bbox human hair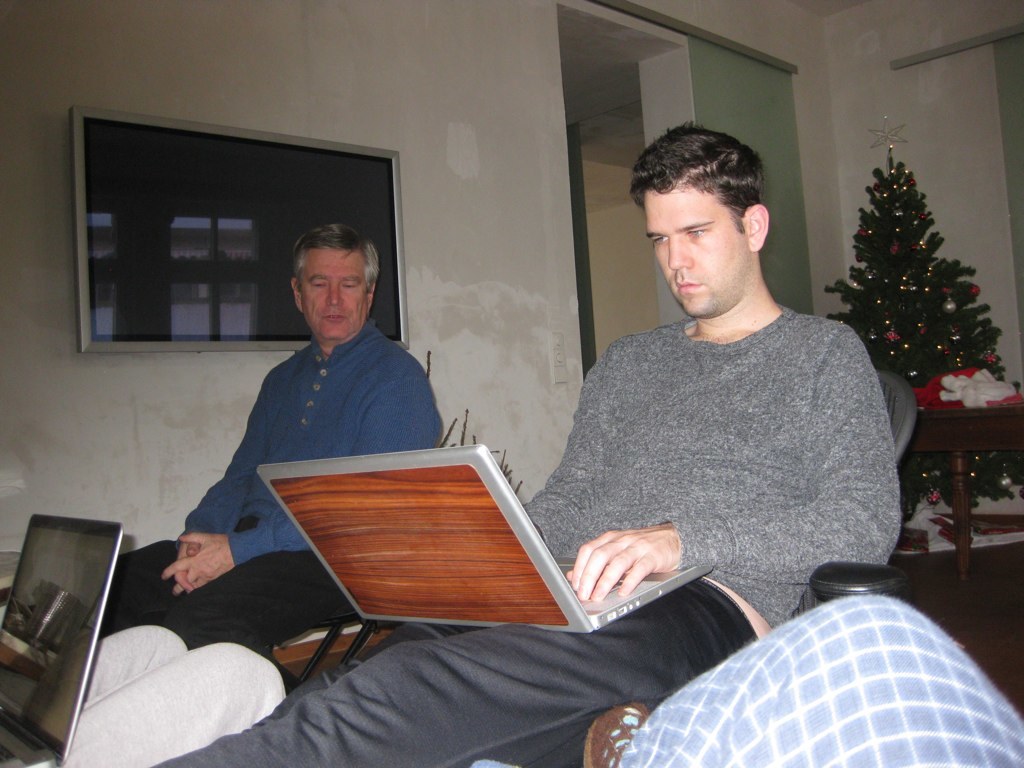
x1=634 y1=124 x2=780 y2=277
